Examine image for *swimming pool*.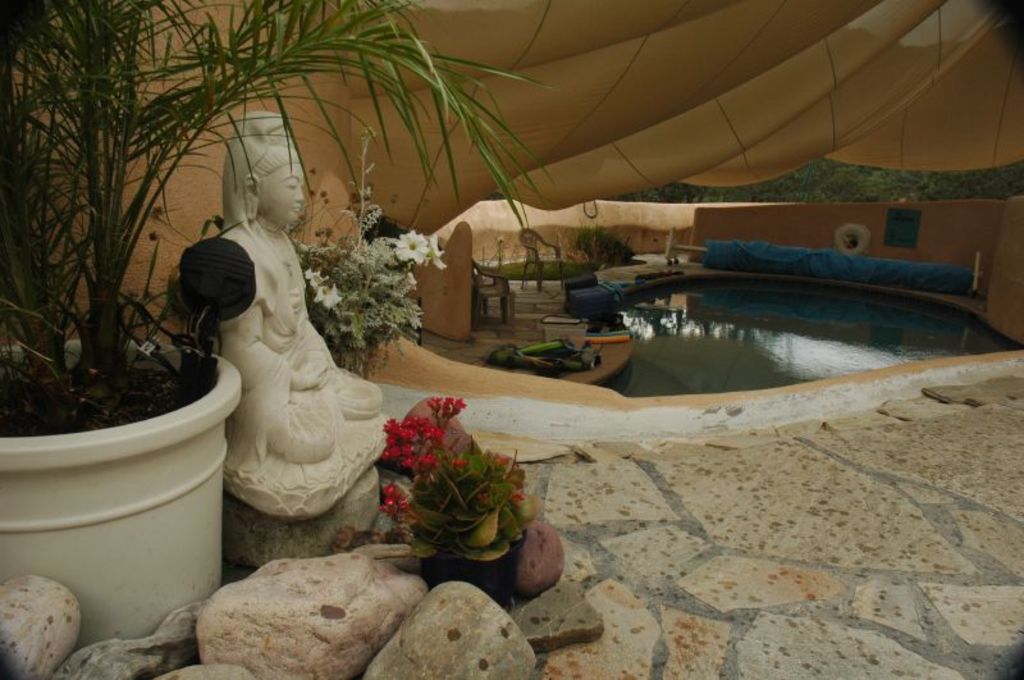
Examination result: <region>590, 269, 1023, 394</region>.
